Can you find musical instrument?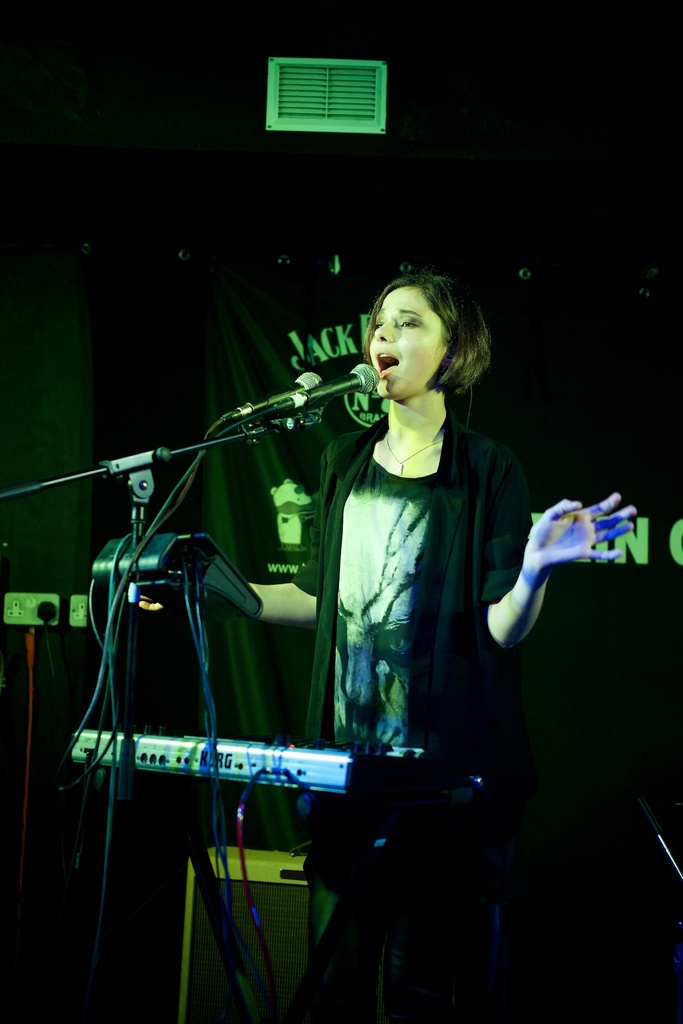
Yes, bounding box: 50,513,486,1023.
